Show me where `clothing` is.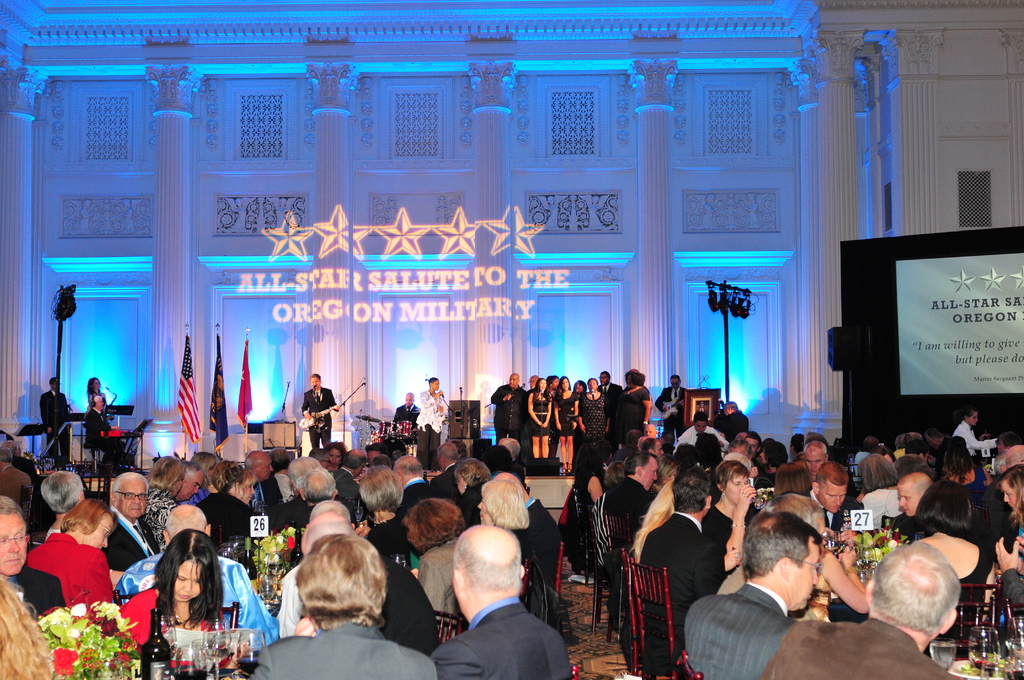
`clothing` is at select_region(801, 566, 831, 624).
